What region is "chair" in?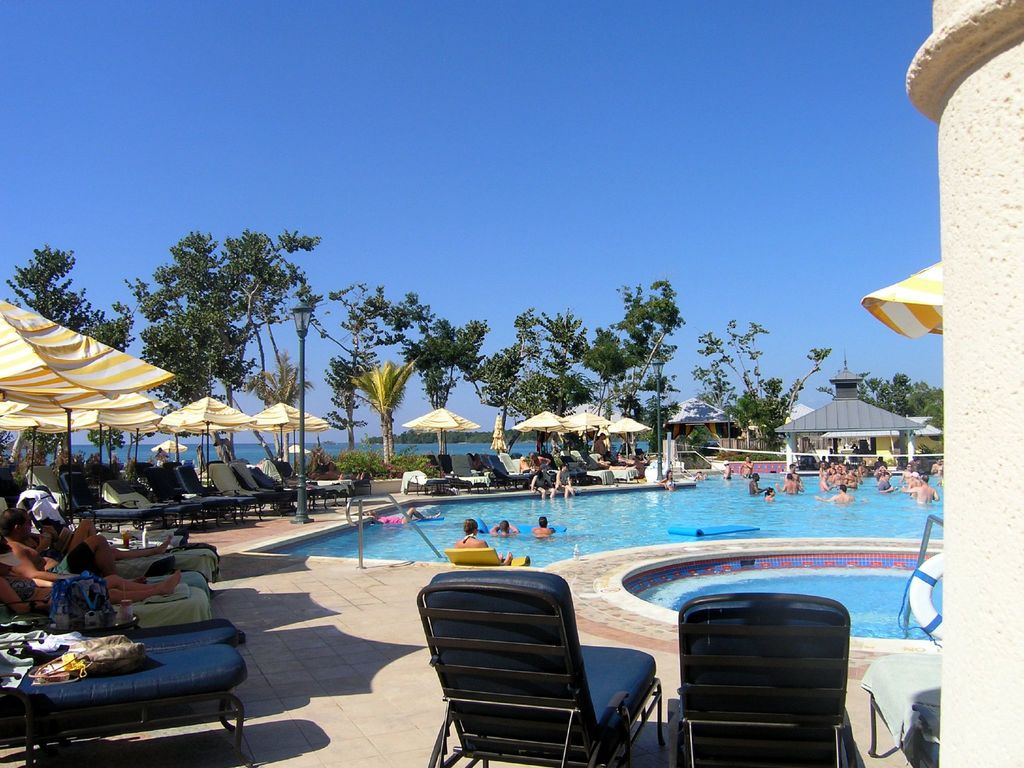
(left=663, top=589, right=858, bottom=767).
